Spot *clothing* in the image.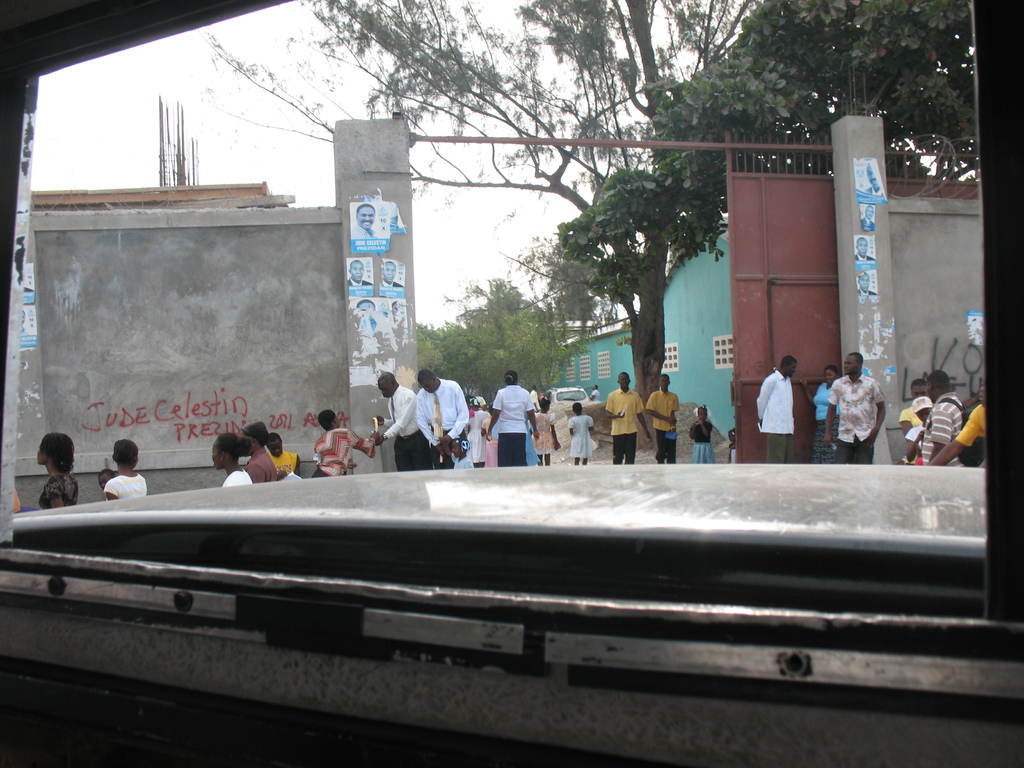
*clothing* found at [x1=222, y1=470, x2=267, y2=492].
